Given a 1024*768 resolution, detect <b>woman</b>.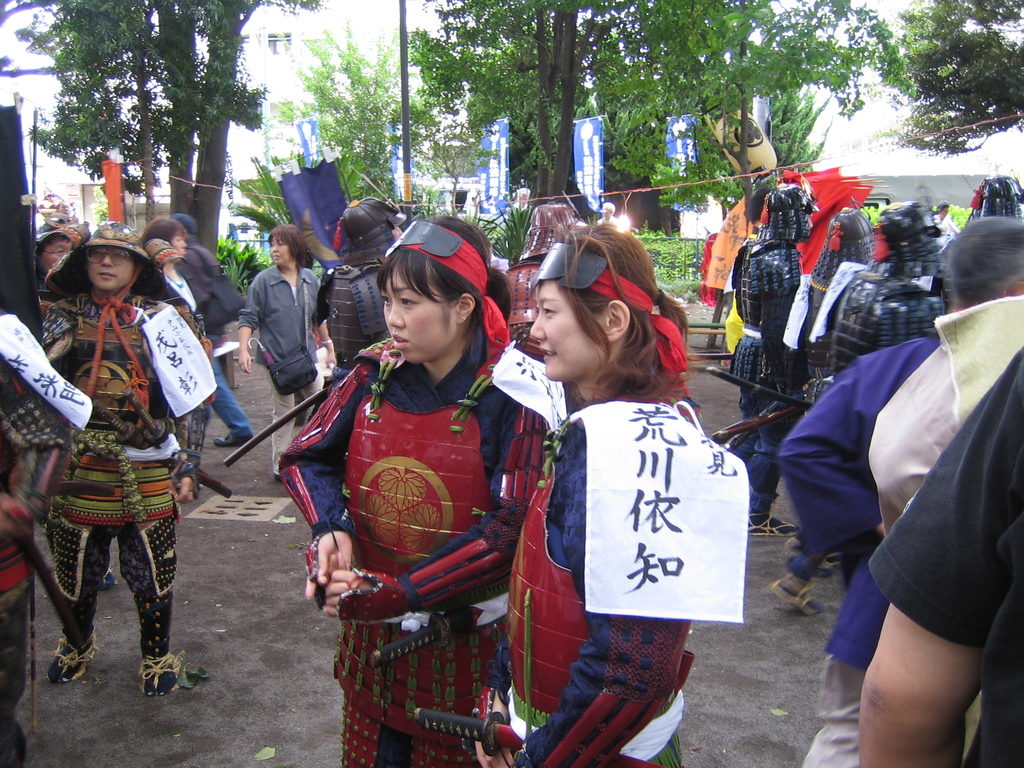
bbox=[135, 217, 202, 332].
